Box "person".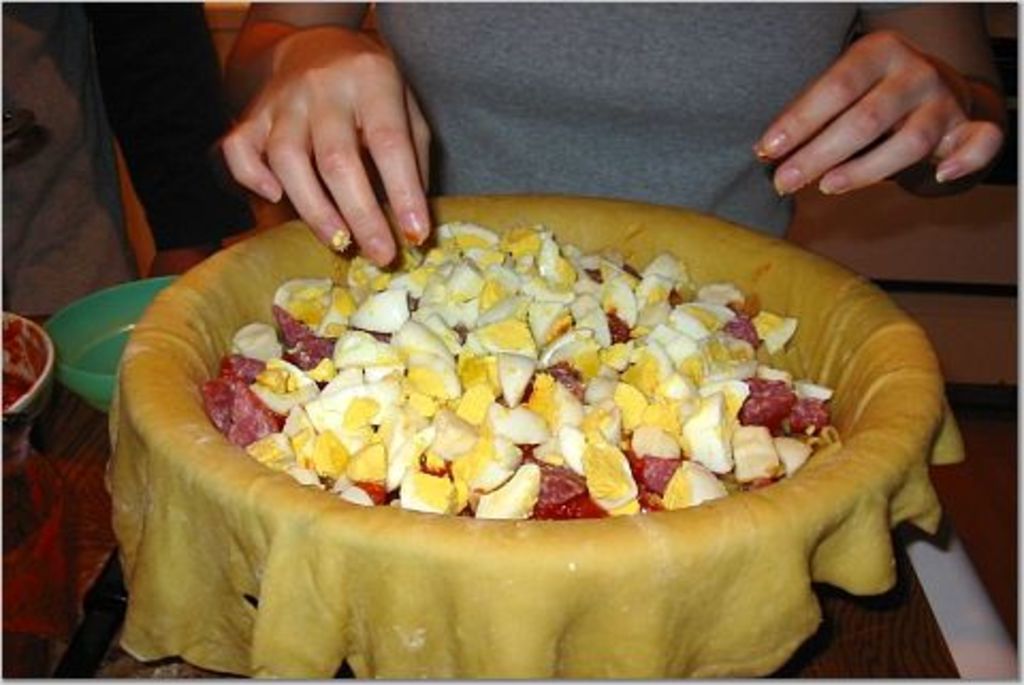
l=222, t=0, r=1022, b=248.
